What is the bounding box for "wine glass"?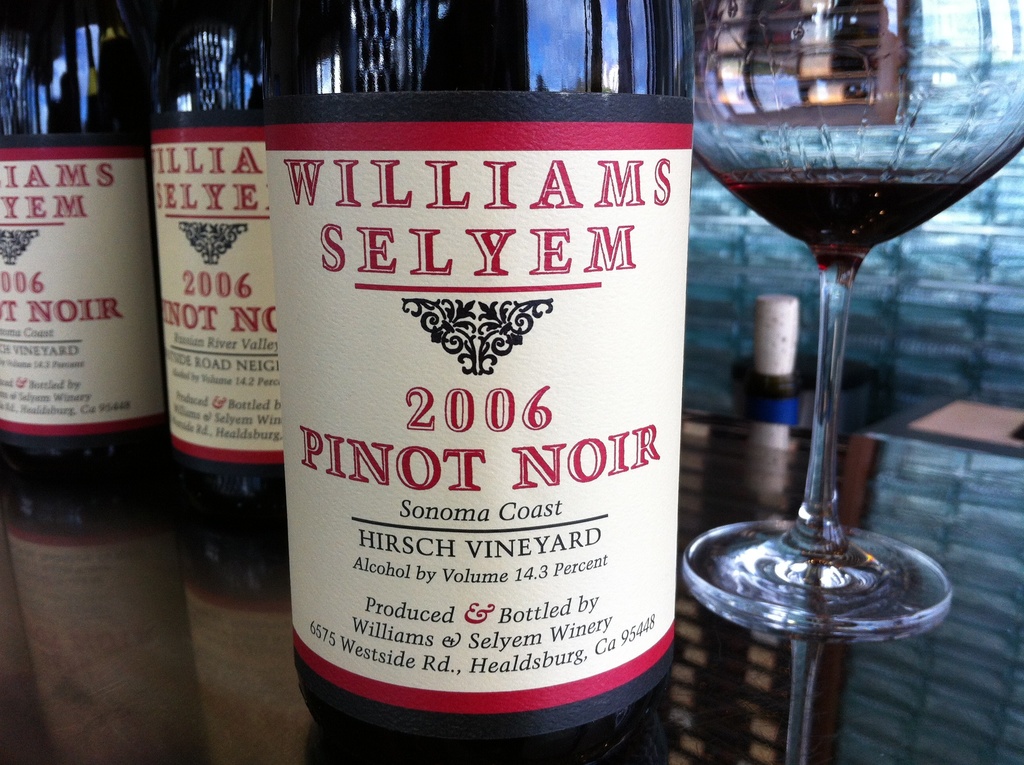
pyautogui.locateOnScreen(682, 1, 1021, 643).
